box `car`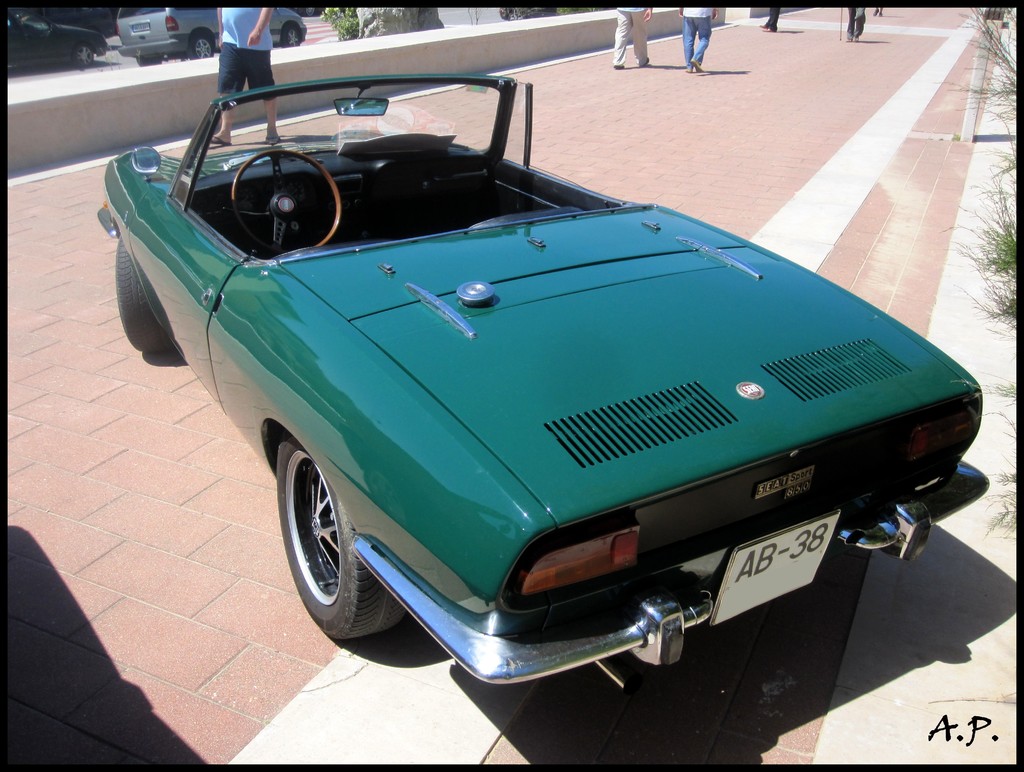
[x1=101, y1=61, x2=981, y2=727]
